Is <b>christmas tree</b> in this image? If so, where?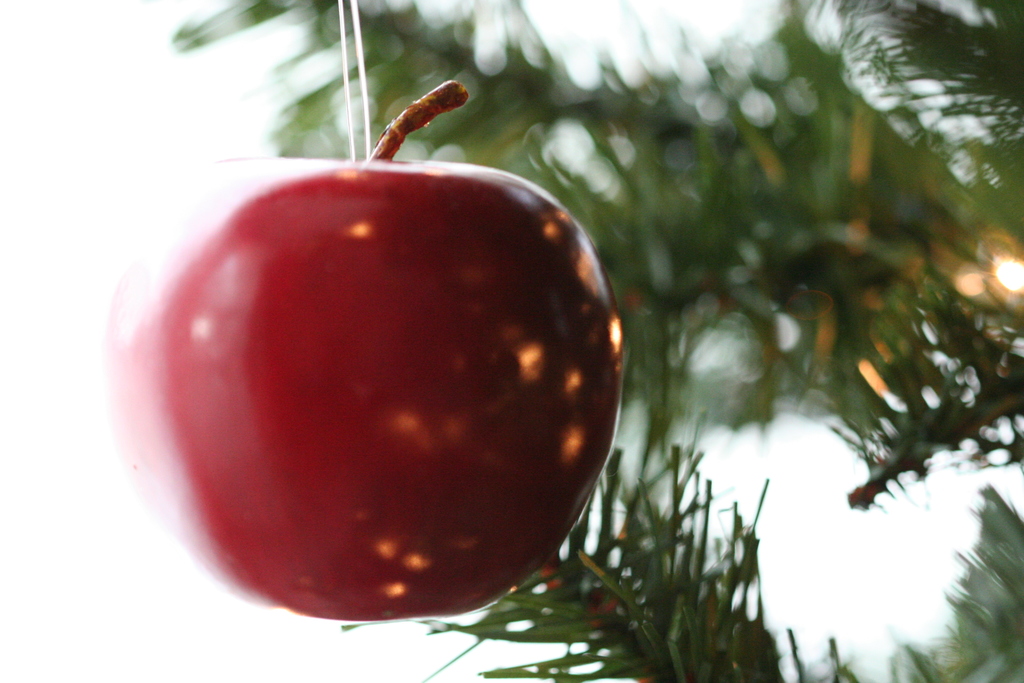
Yes, at x1=116, y1=0, x2=1023, y2=682.
